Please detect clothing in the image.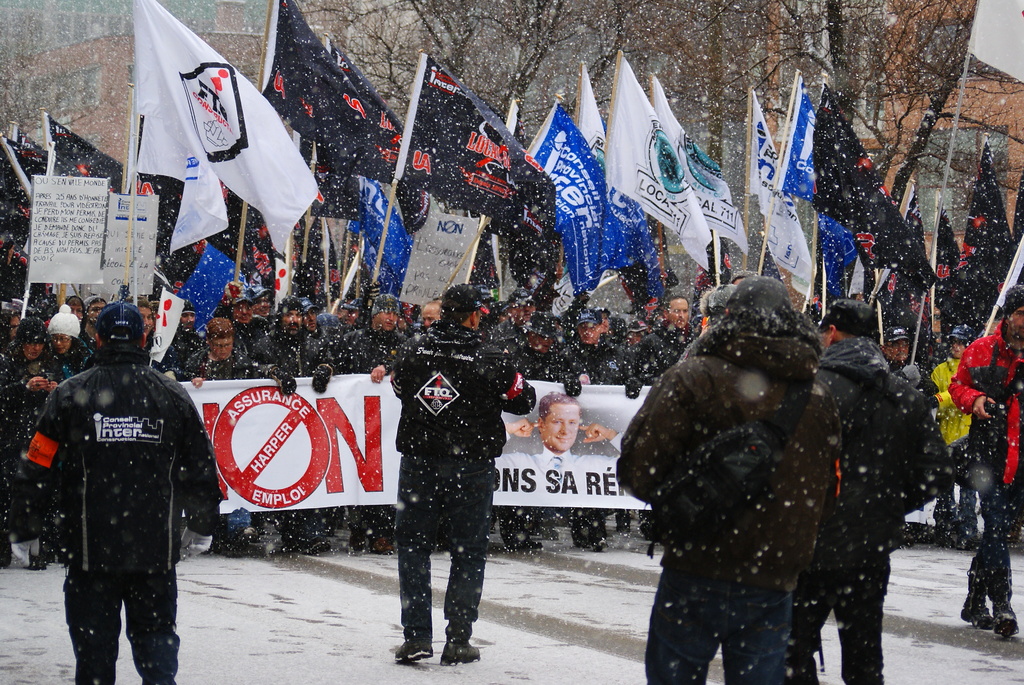
10,340,74,544.
